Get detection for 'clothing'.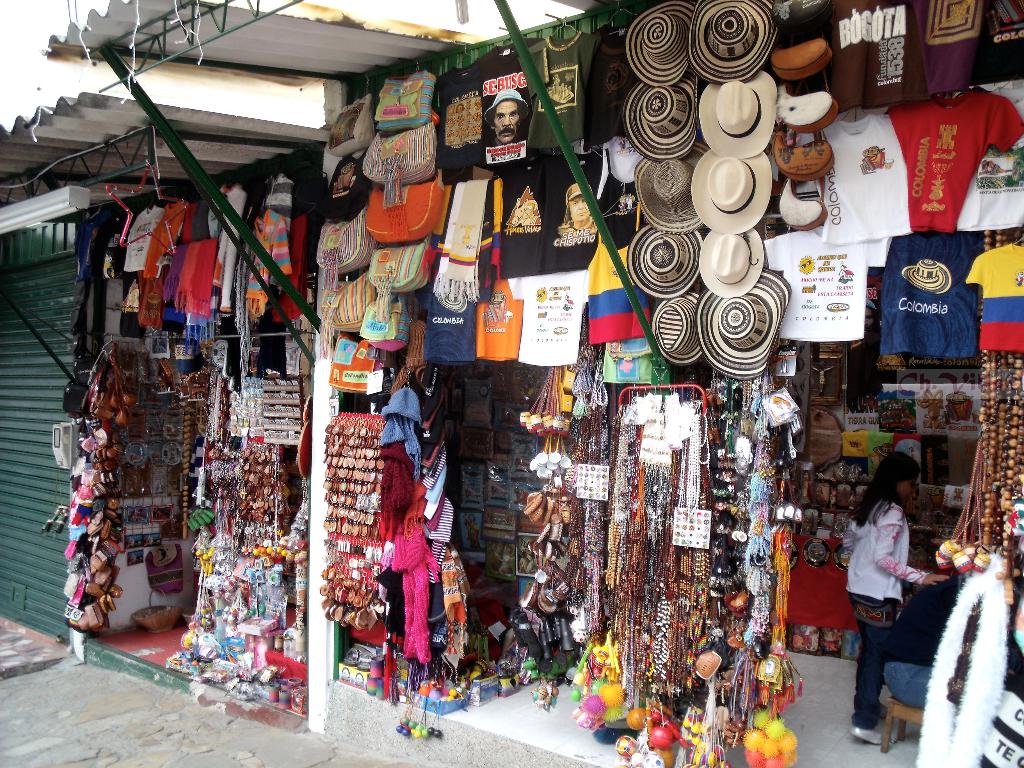
Detection: (882,574,965,706).
